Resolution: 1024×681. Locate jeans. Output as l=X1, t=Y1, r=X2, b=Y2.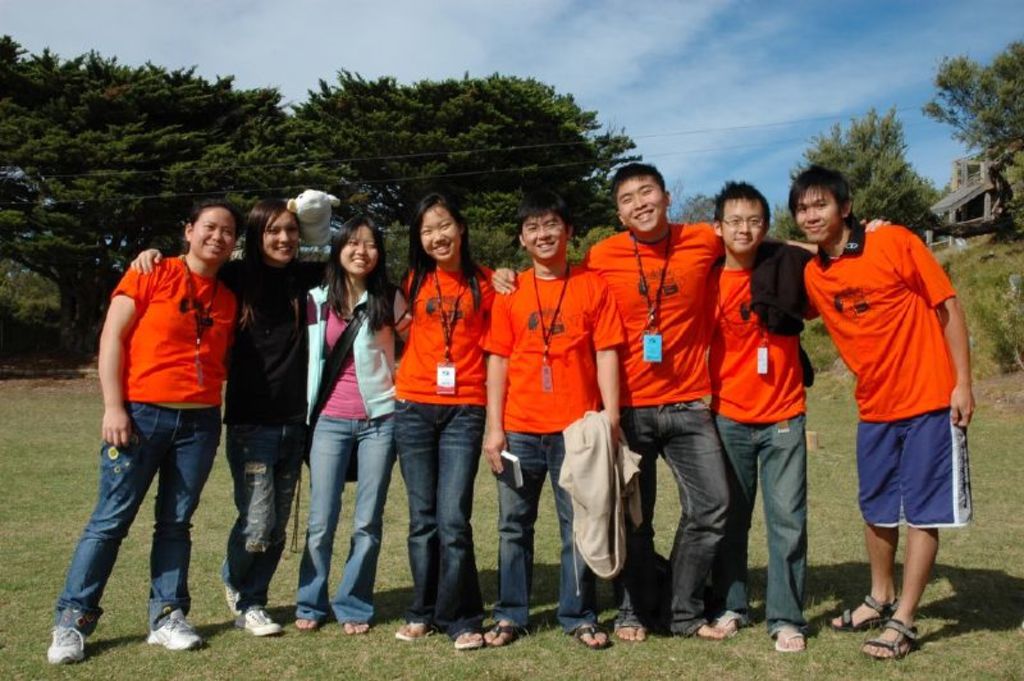
l=300, t=401, r=388, b=630.
